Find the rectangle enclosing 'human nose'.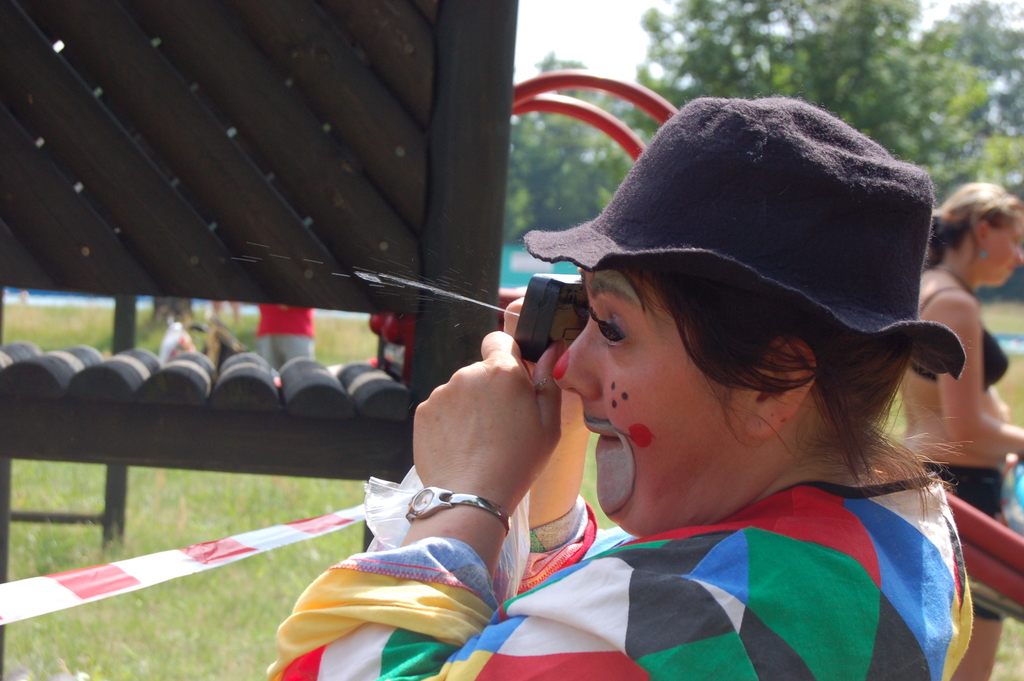
548/324/603/401.
